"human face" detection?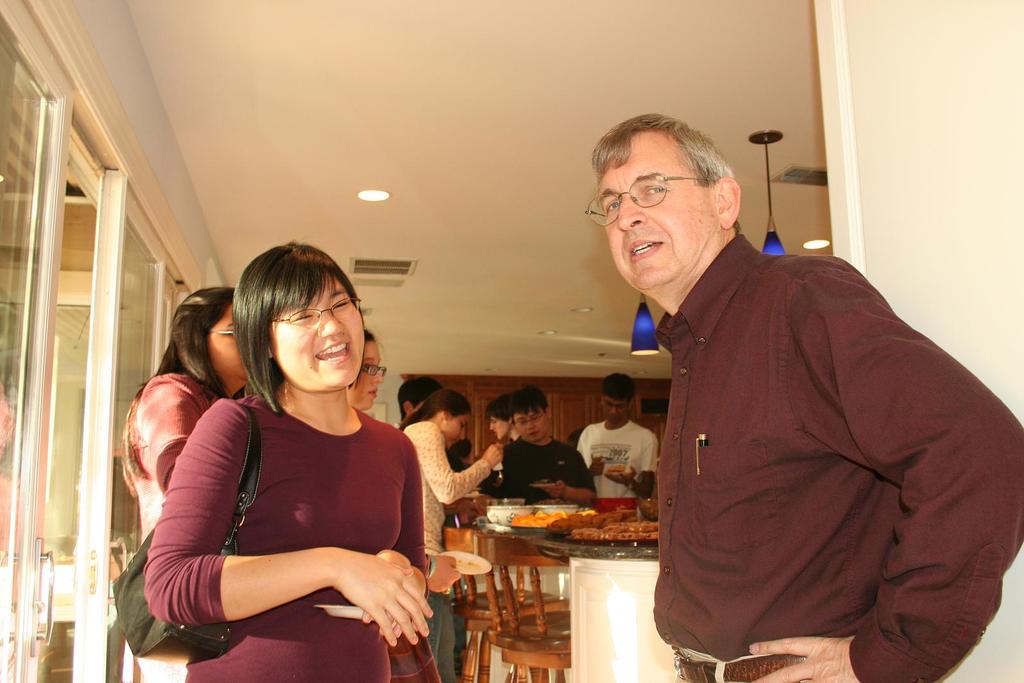
bbox(452, 414, 467, 449)
